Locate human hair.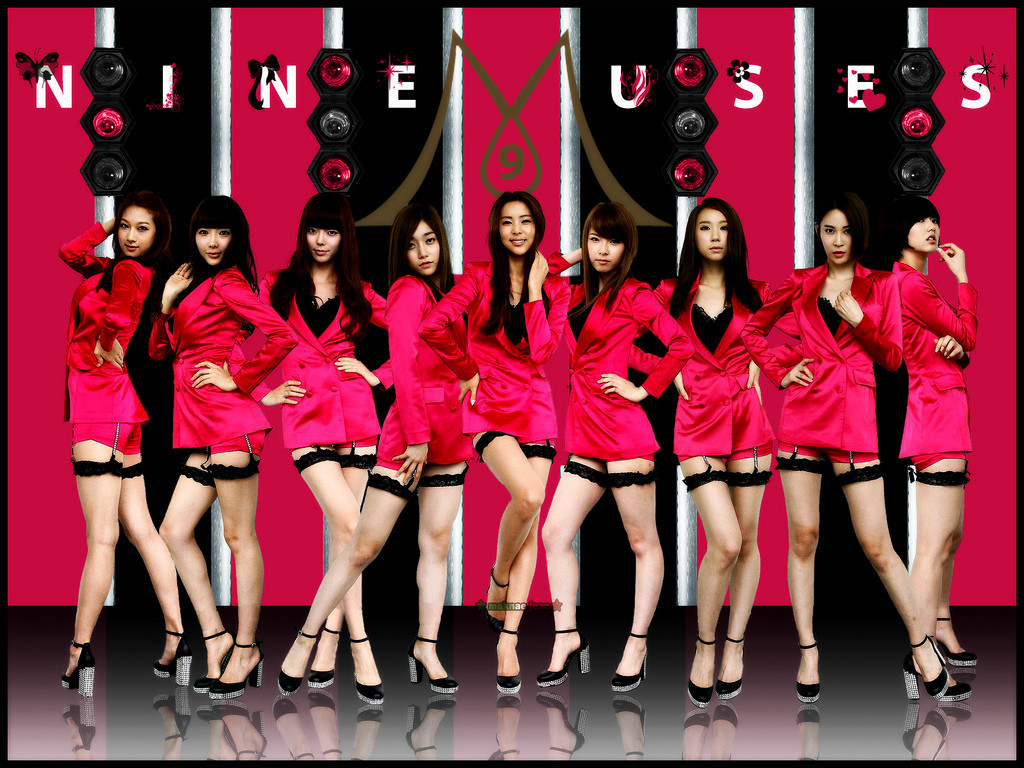
Bounding box: (170,195,262,306).
